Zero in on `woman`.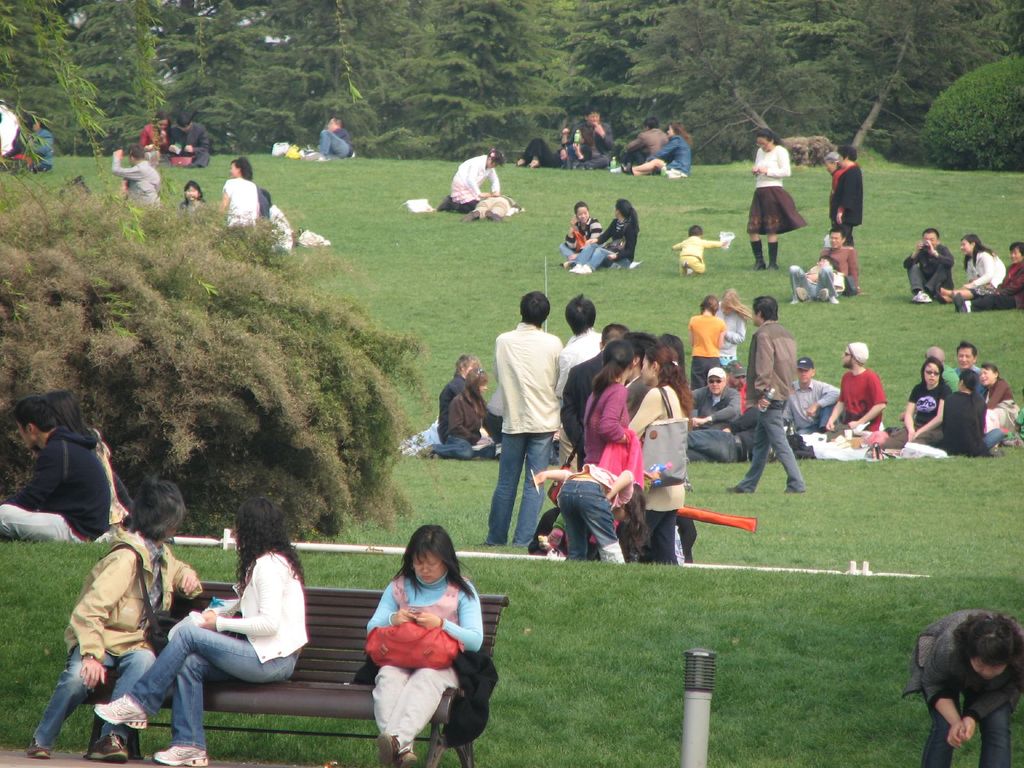
Zeroed in: [941, 230, 1009, 305].
